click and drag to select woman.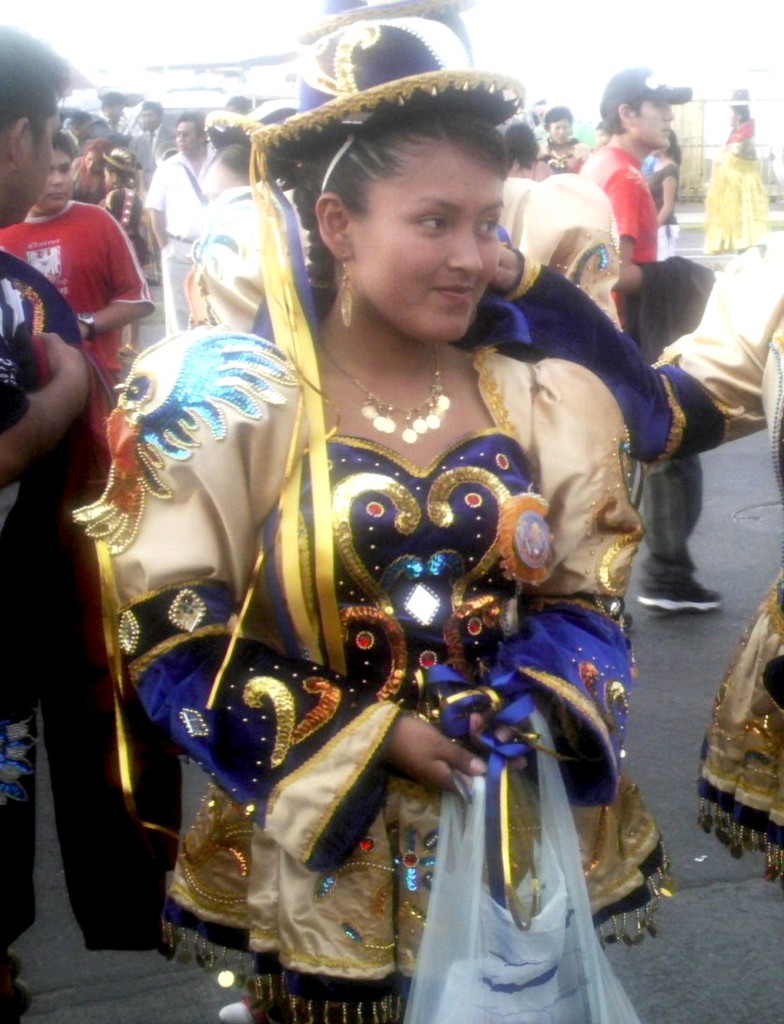
Selection: bbox(701, 82, 775, 257).
